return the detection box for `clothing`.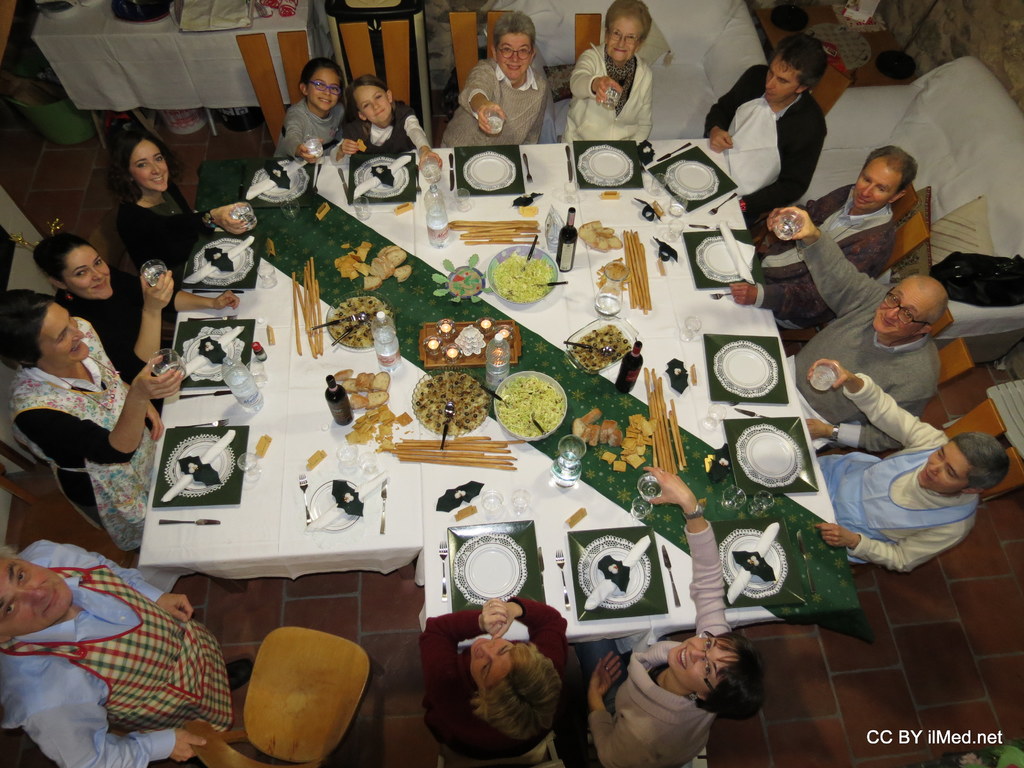
detection(8, 310, 170, 552).
